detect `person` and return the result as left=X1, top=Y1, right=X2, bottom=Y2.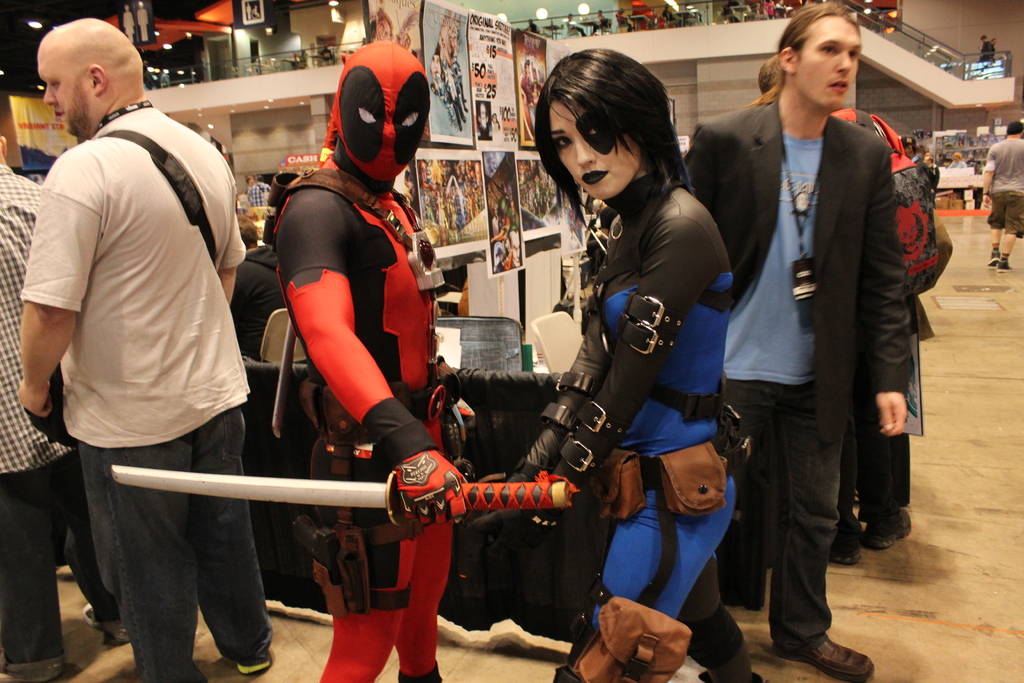
left=243, top=174, right=254, bottom=192.
